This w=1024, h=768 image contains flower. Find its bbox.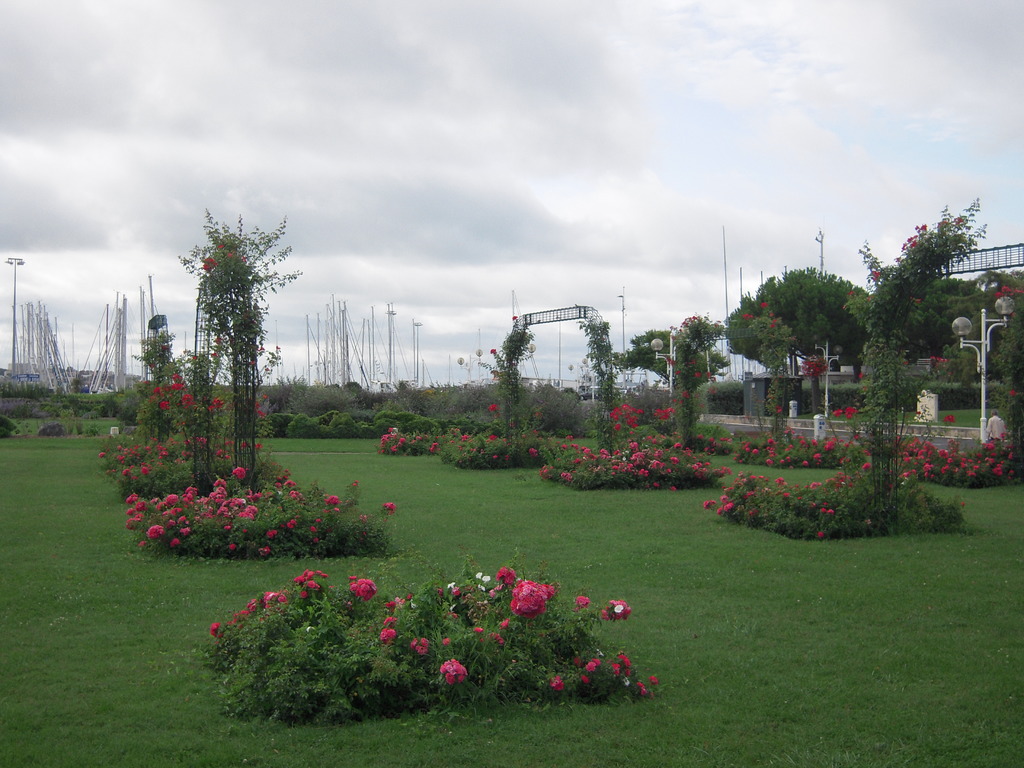
locate(438, 660, 467, 680).
